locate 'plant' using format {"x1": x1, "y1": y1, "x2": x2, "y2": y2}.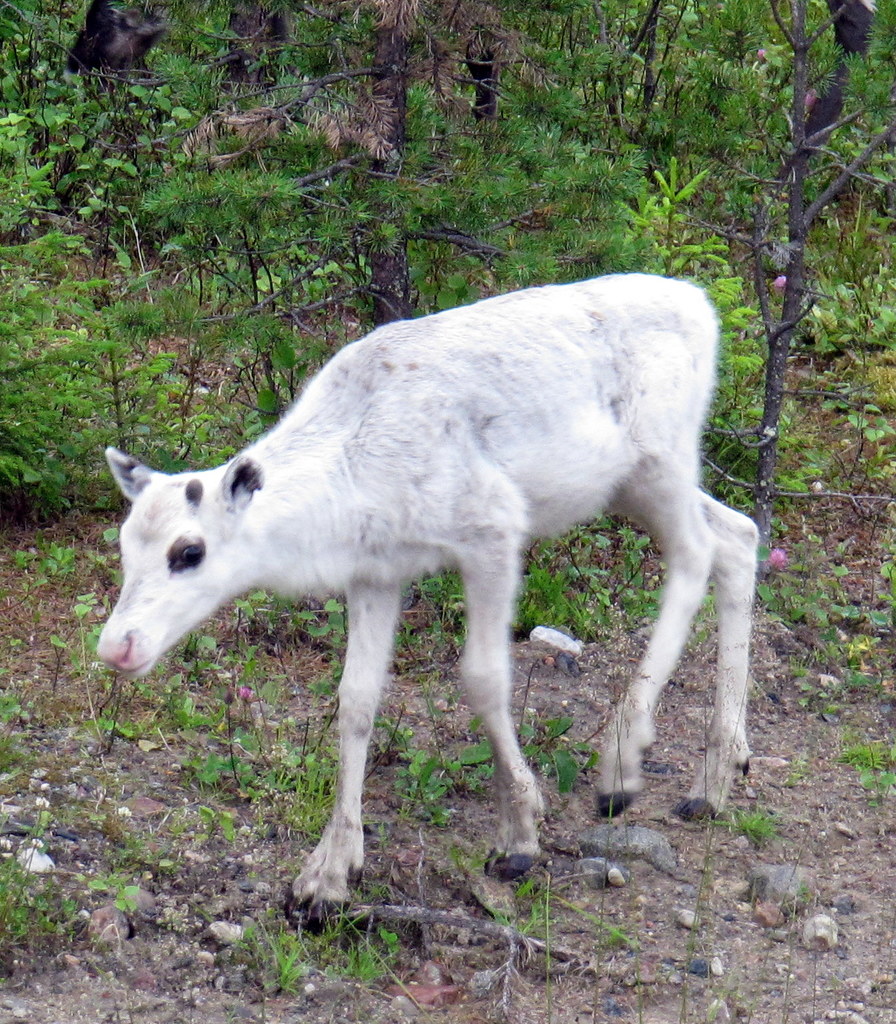
{"x1": 838, "y1": 739, "x2": 889, "y2": 804}.
